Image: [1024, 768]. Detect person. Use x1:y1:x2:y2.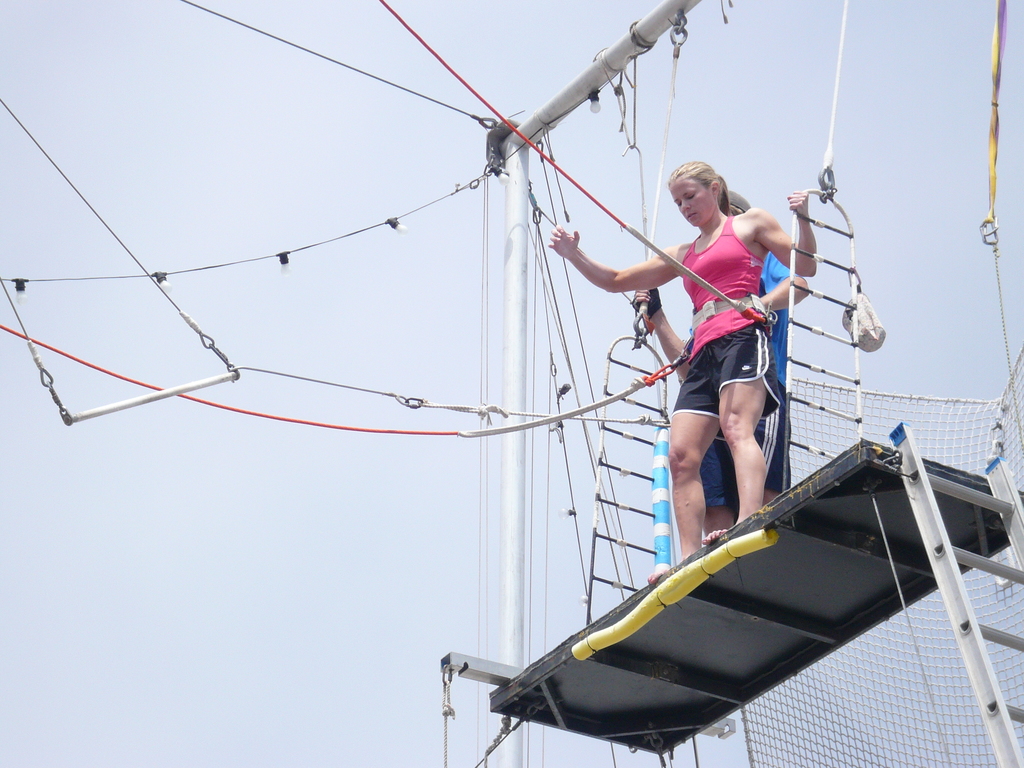
628:192:811:543.
